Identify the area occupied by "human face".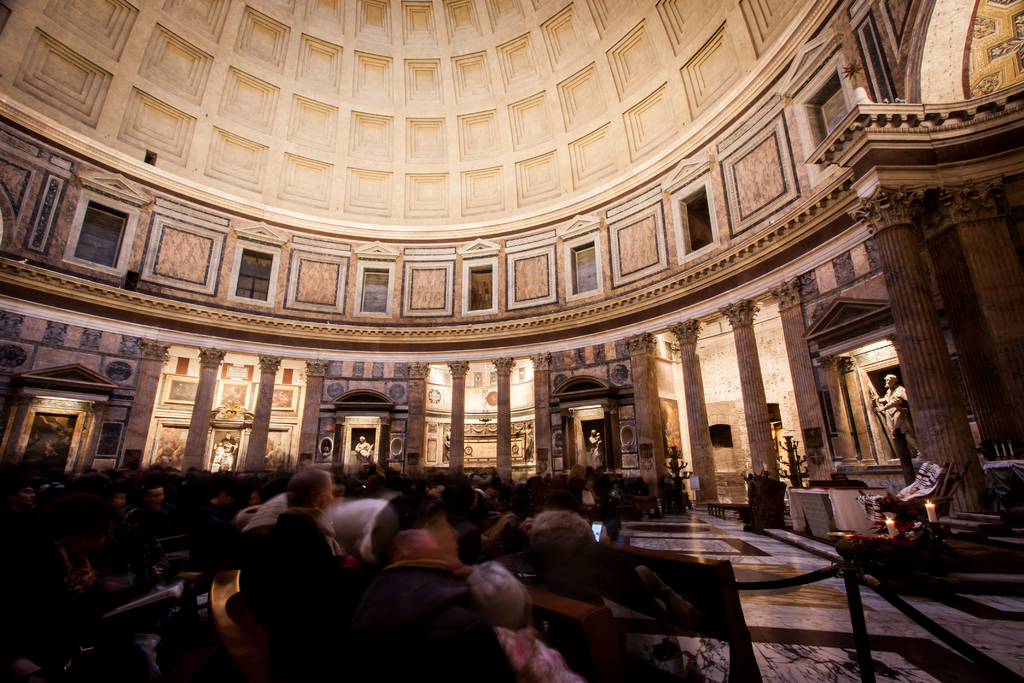
Area: [left=488, top=486, right=499, bottom=497].
